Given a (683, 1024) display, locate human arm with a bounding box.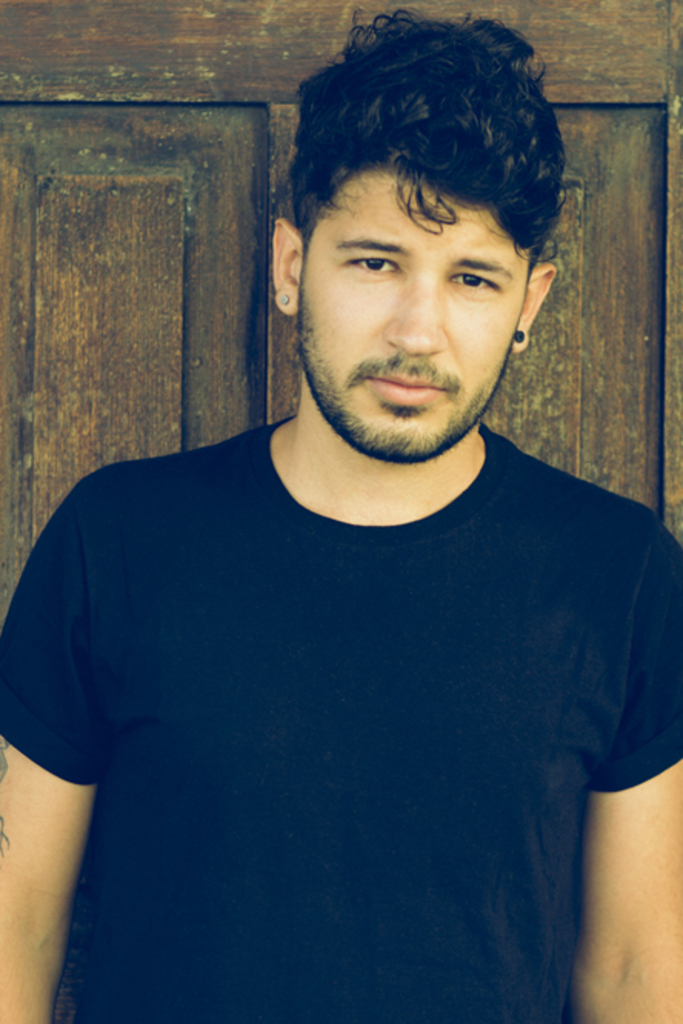
Located: bbox=[0, 483, 106, 1022].
